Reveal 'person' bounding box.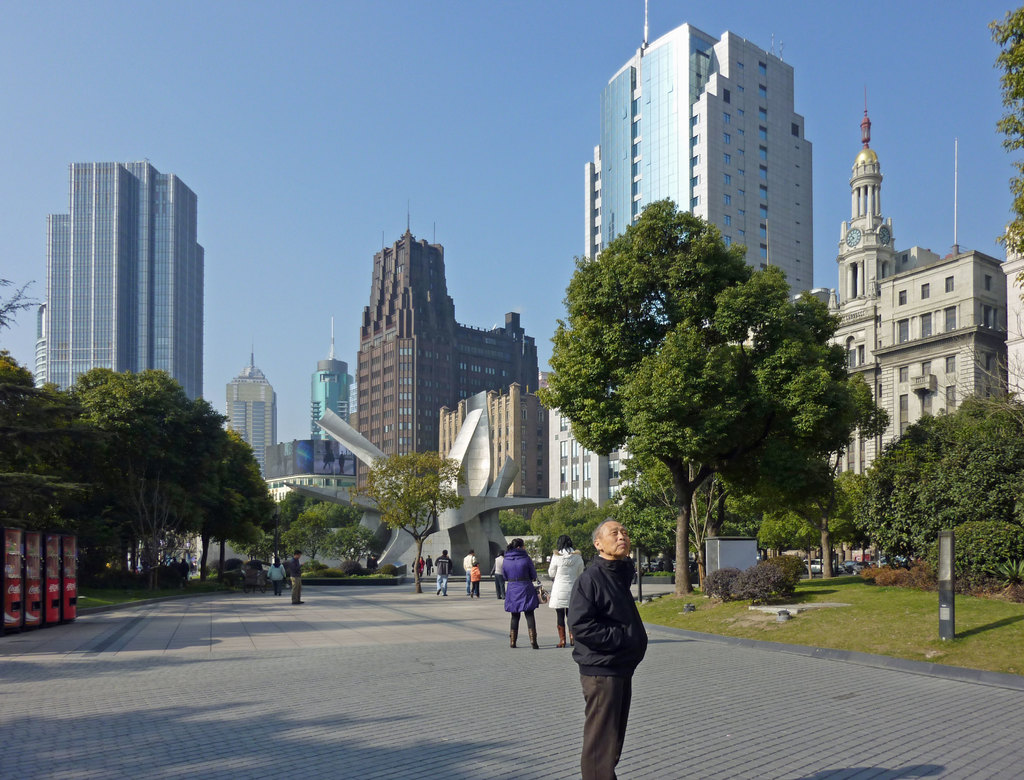
Revealed: bbox=(266, 555, 286, 597).
